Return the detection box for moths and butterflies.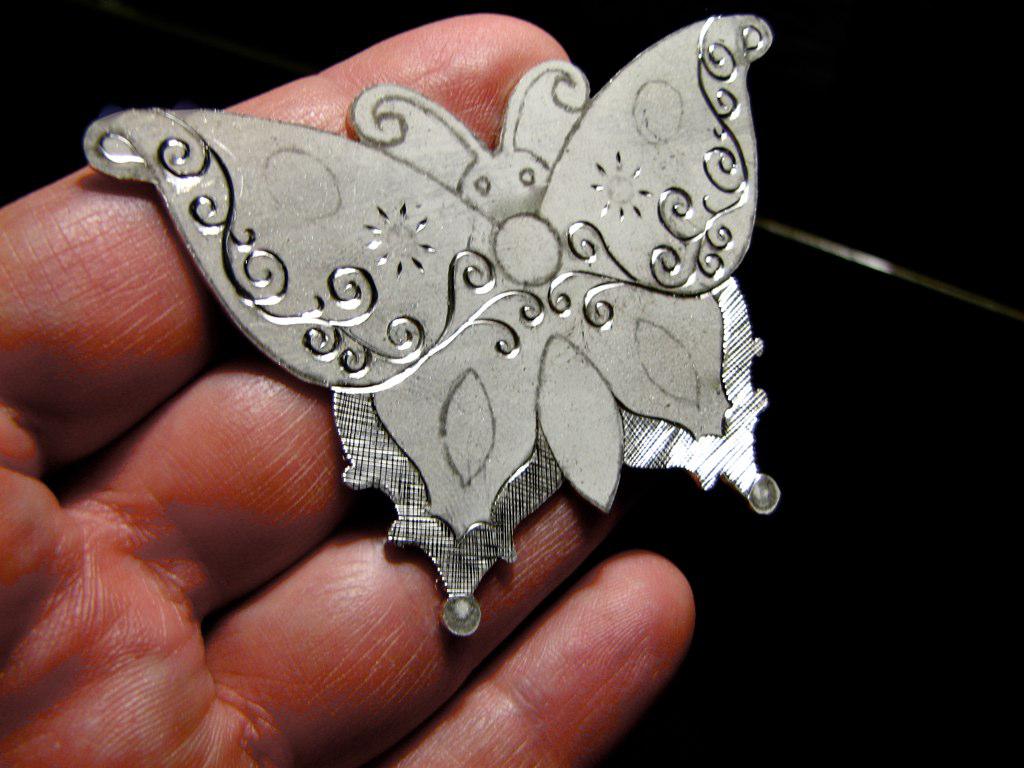
82 14 776 641.
